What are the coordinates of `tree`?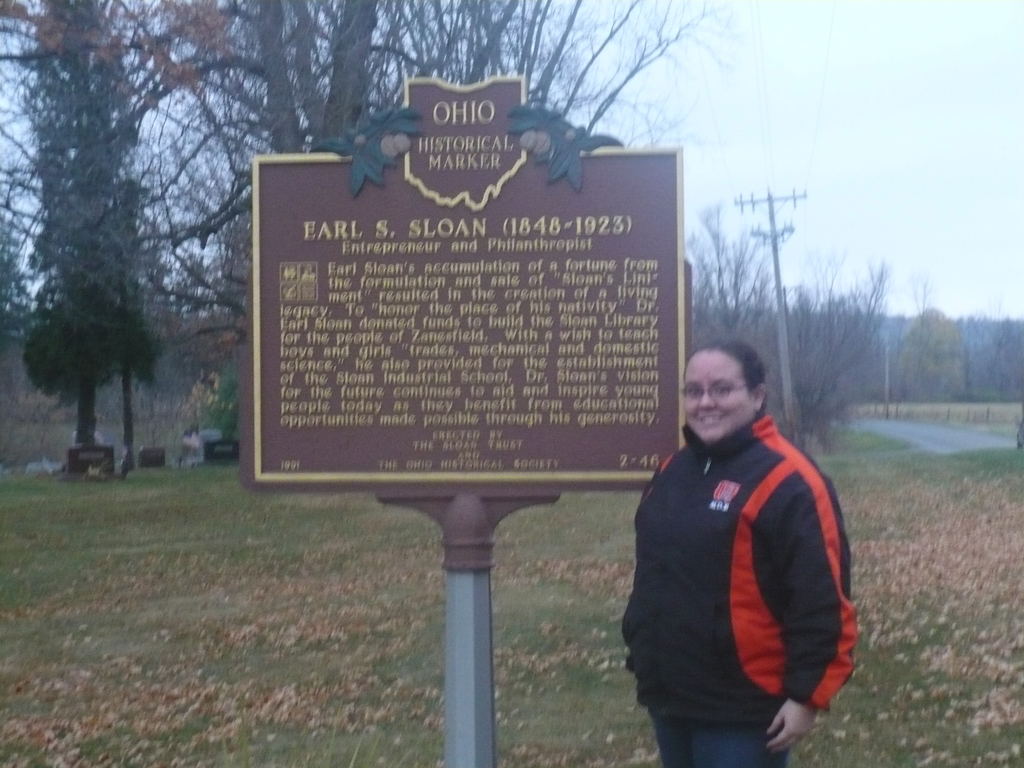
BBox(106, 0, 738, 152).
